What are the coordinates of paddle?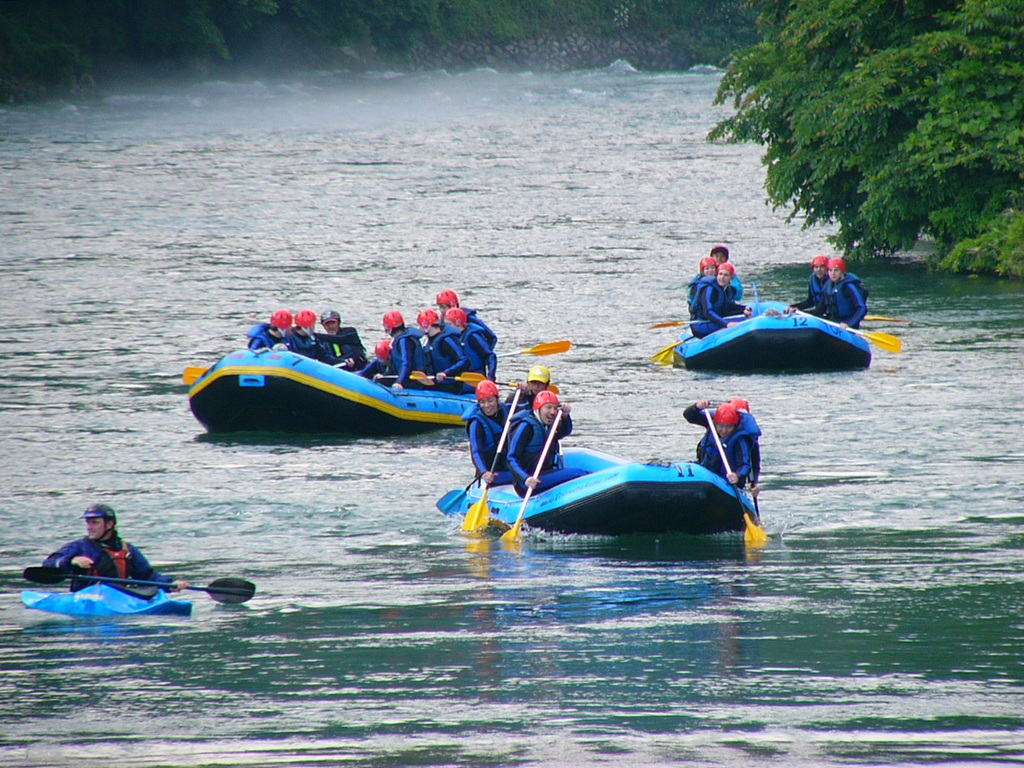
select_region(386, 340, 581, 382).
